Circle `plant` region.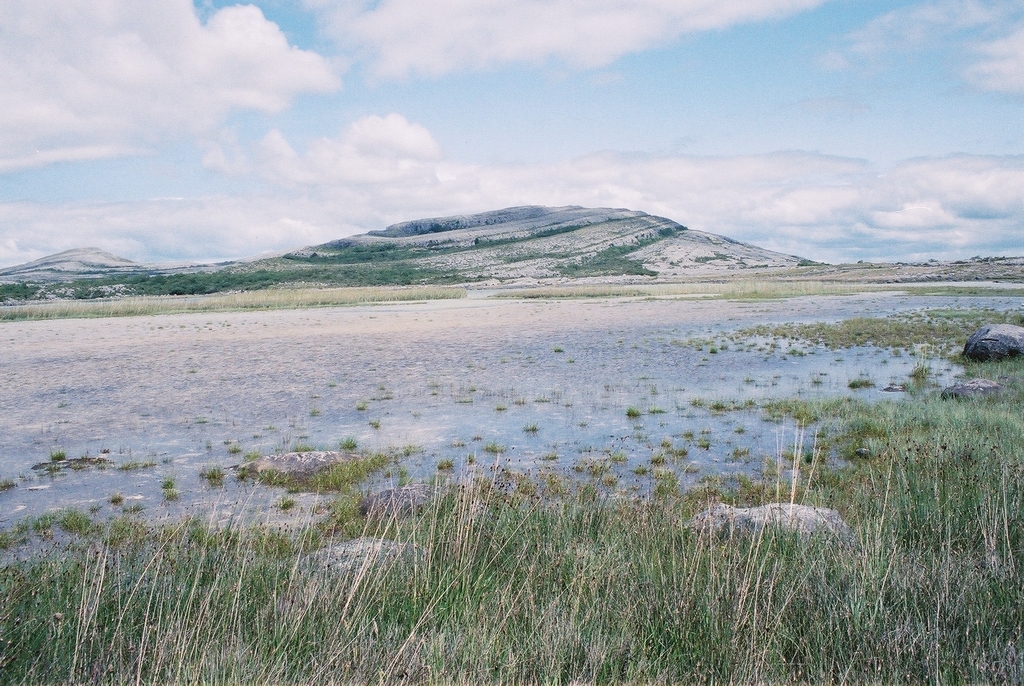
Region: left=554, top=347, right=563, bottom=354.
